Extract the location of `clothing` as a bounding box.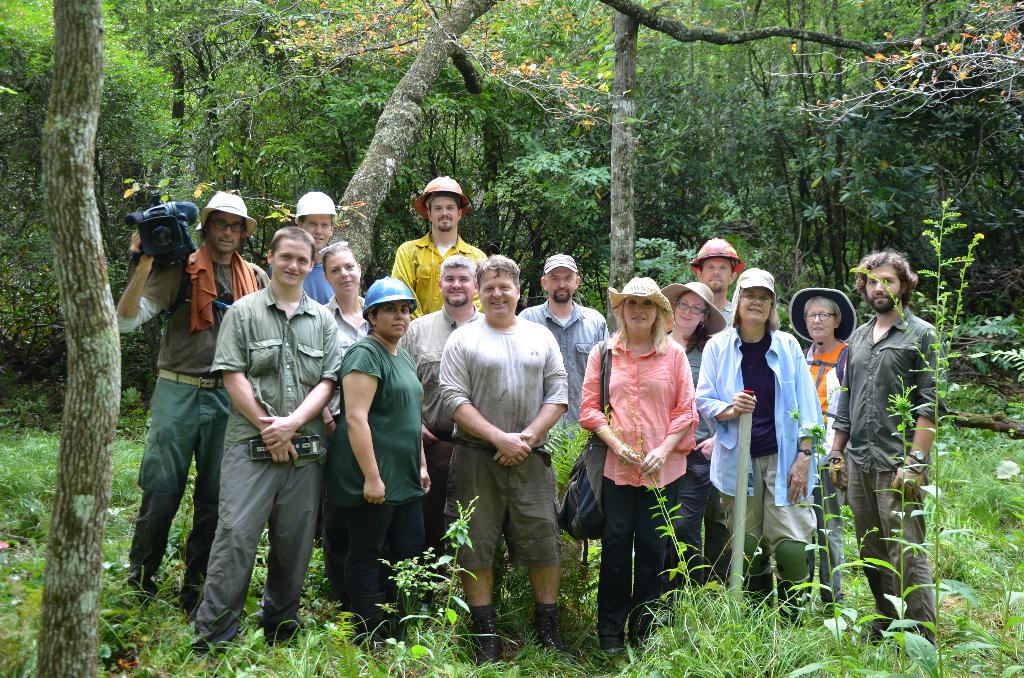
crop(690, 316, 825, 606).
